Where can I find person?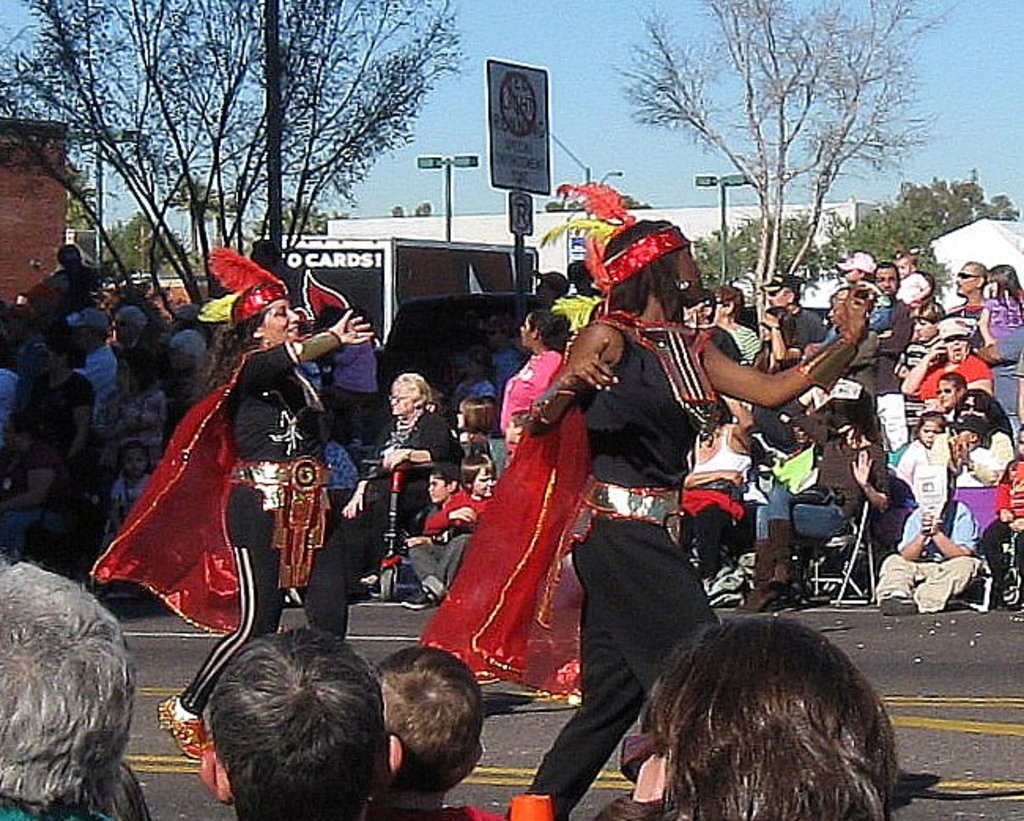
You can find it at pyautogui.locateOnScreen(0, 563, 134, 819).
